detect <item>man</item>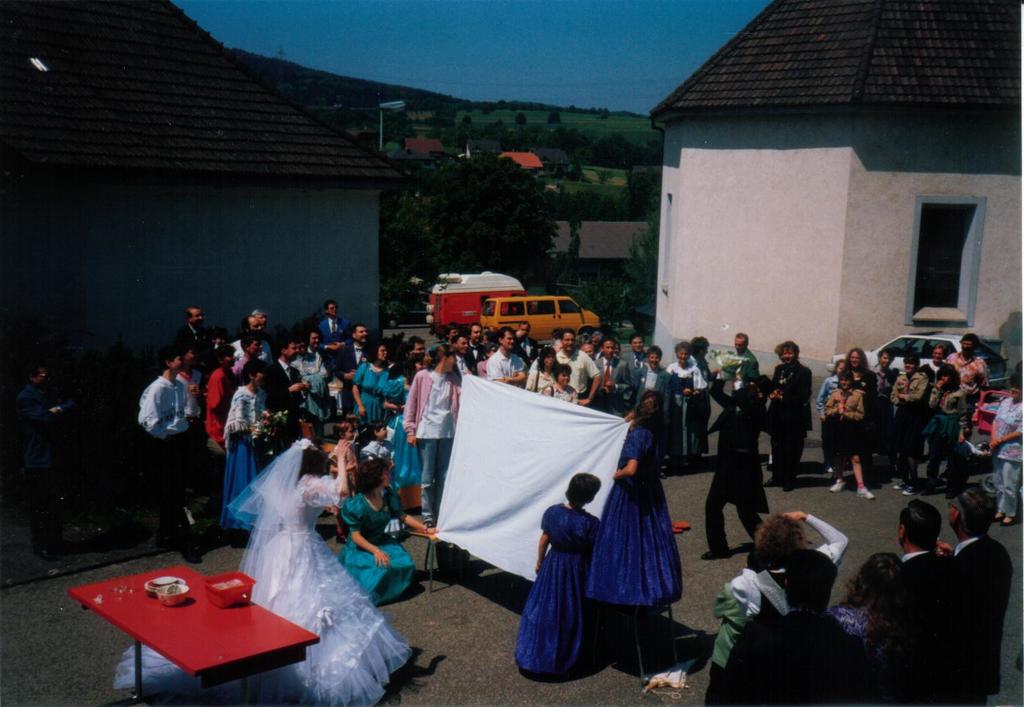
Rect(260, 335, 312, 451)
